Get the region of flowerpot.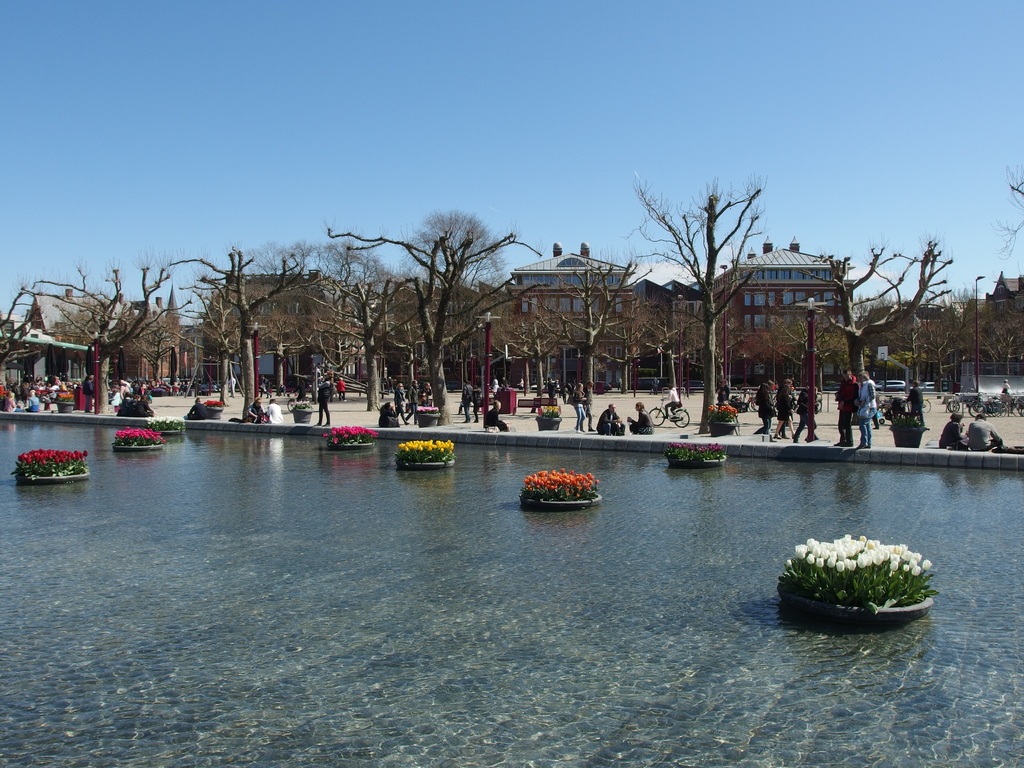
Rect(710, 420, 739, 439).
